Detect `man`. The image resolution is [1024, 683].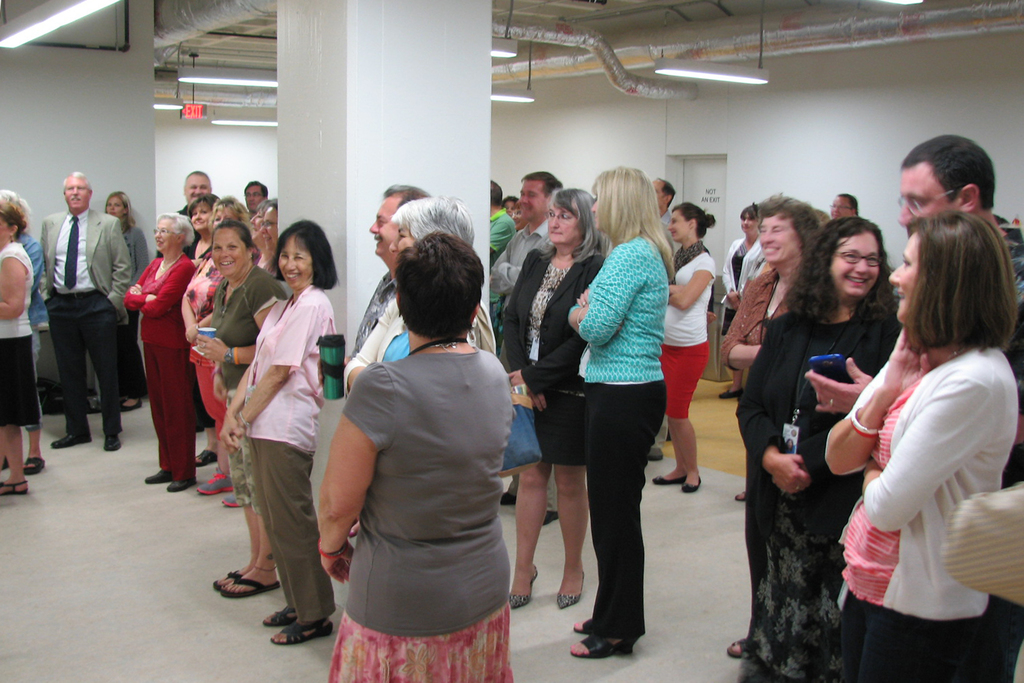
l=238, t=173, r=270, b=220.
